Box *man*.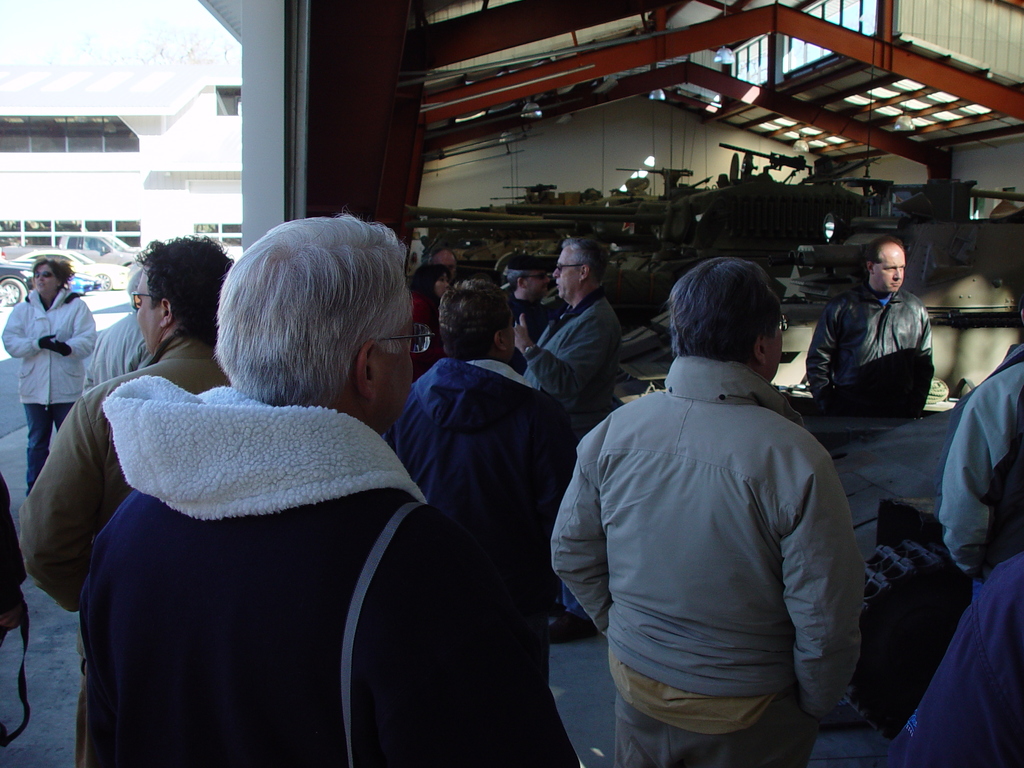
bbox(15, 223, 241, 767).
